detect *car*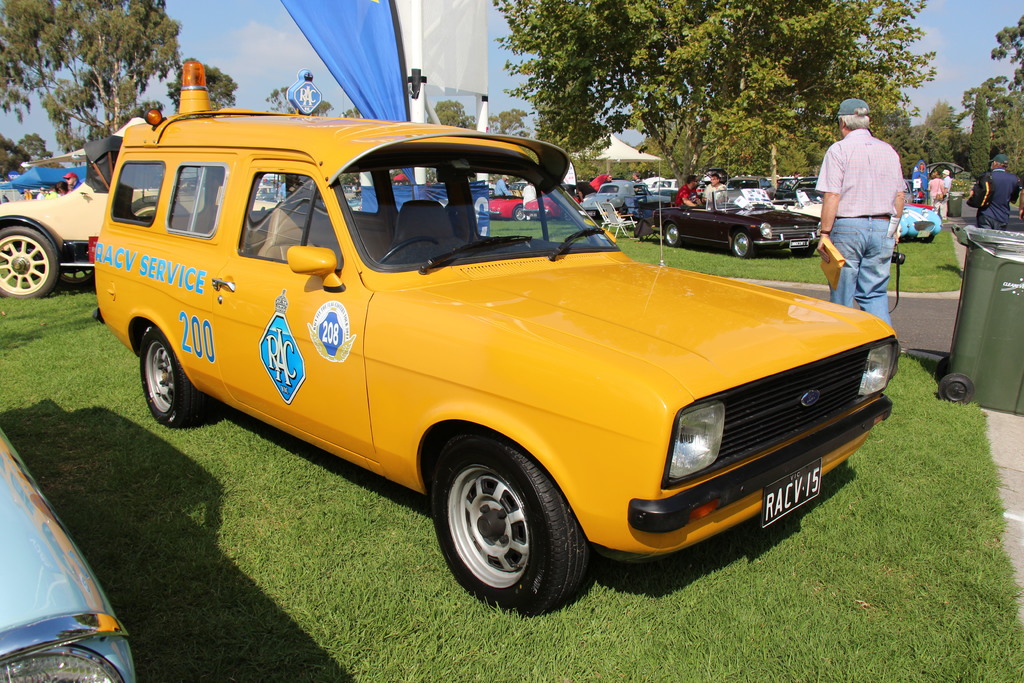
box=[636, 180, 829, 256]
